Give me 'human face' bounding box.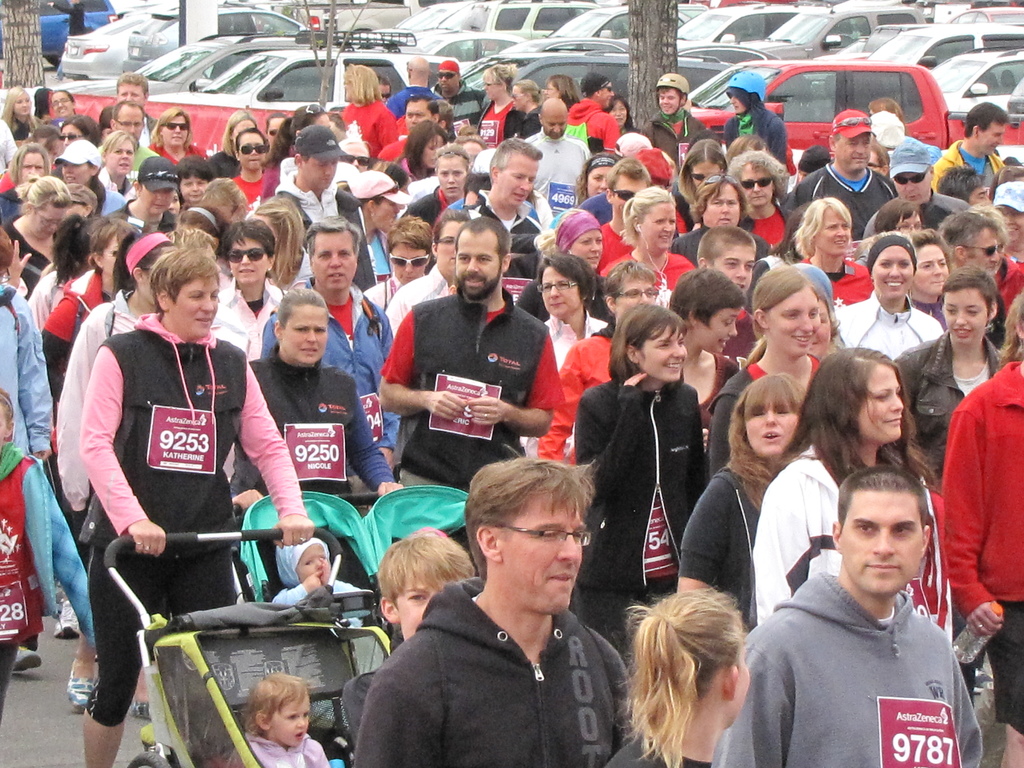
{"left": 838, "top": 488, "right": 925, "bottom": 600}.
